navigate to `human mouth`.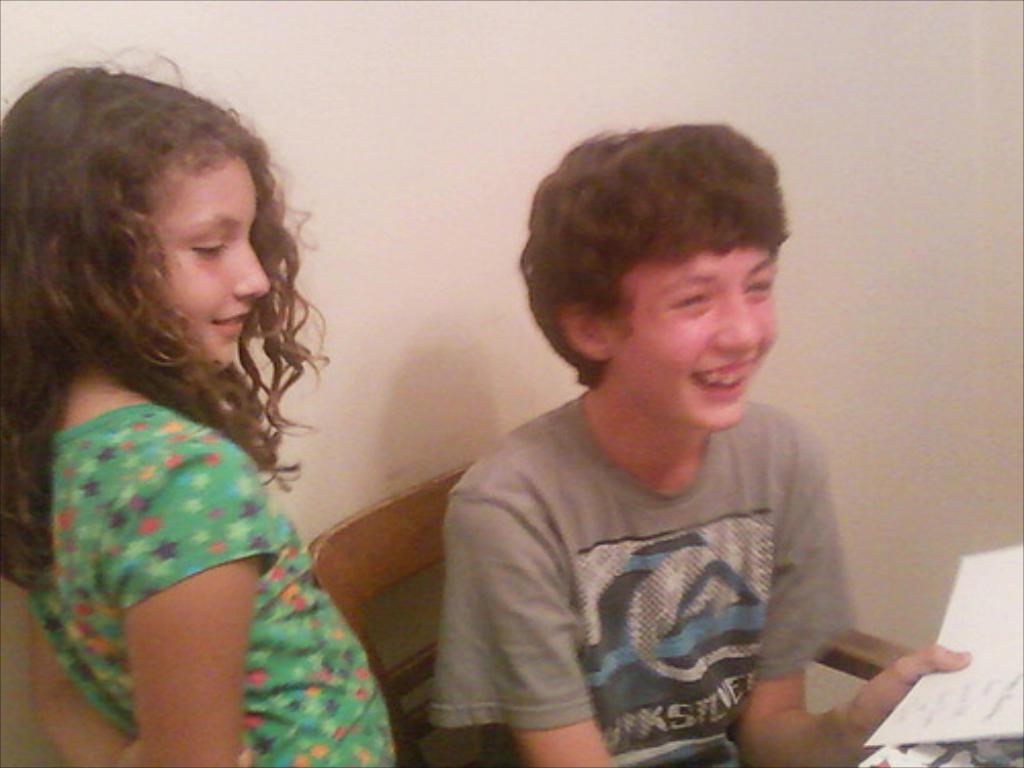
Navigation target: bbox=[203, 307, 258, 338].
